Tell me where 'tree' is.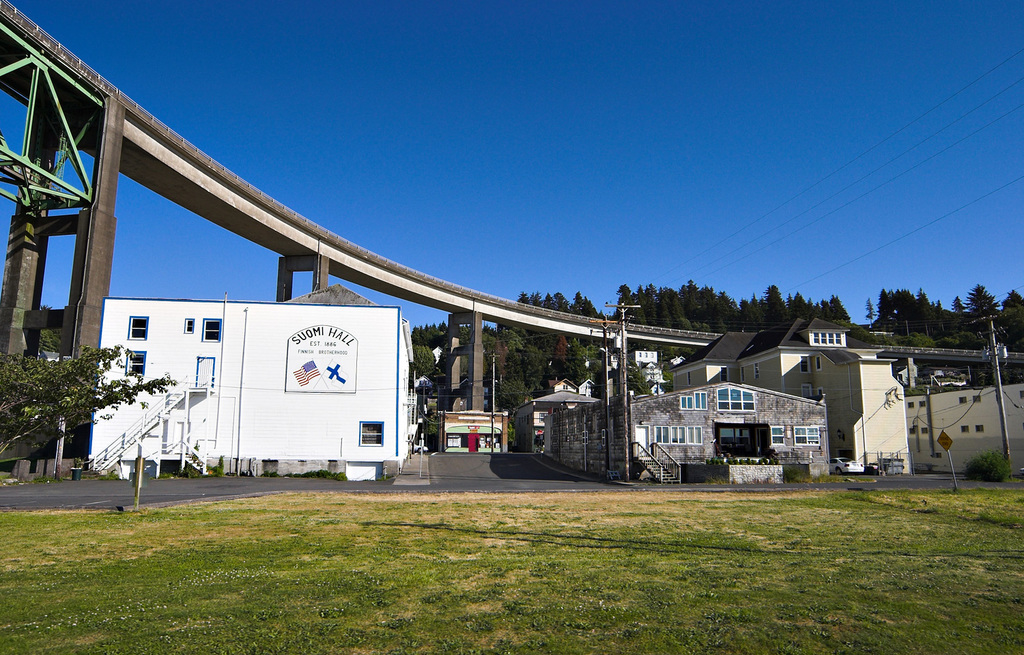
'tree' is at x1=0 y1=344 x2=175 y2=456.
